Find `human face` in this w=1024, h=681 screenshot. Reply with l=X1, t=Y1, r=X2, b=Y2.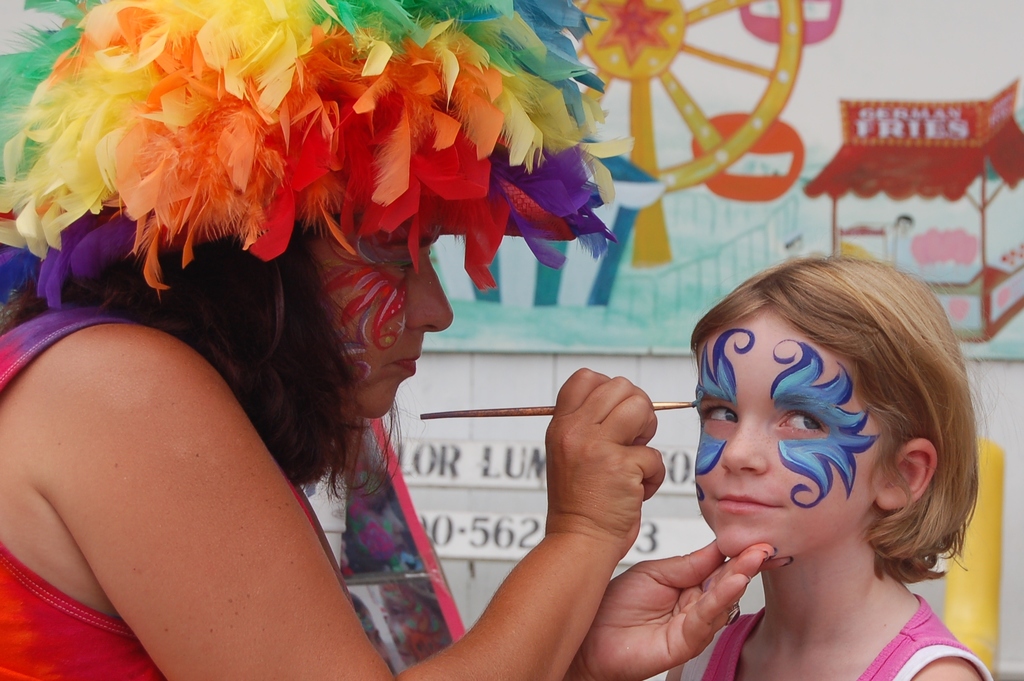
l=311, t=199, r=454, b=418.
